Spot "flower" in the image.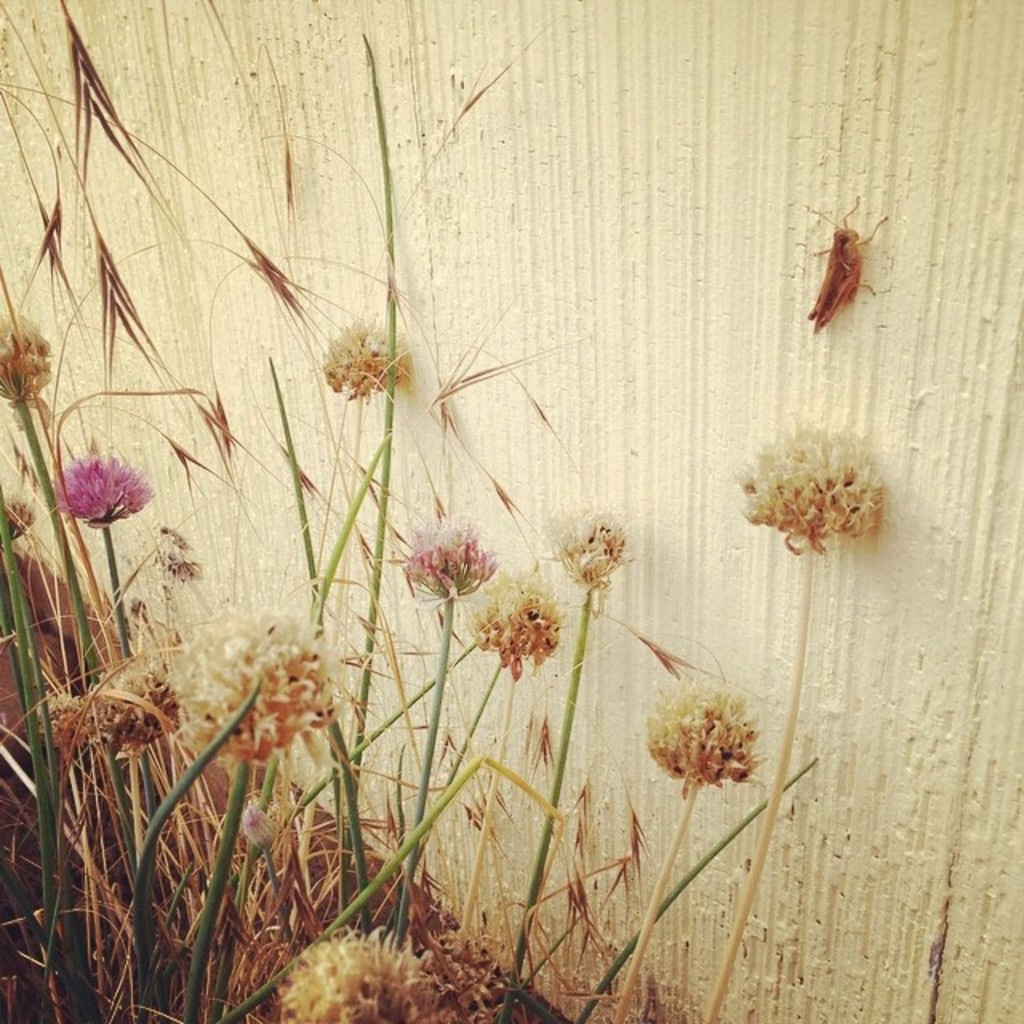
"flower" found at {"x1": 550, "y1": 507, "x2": 632, "y2": 598}.
